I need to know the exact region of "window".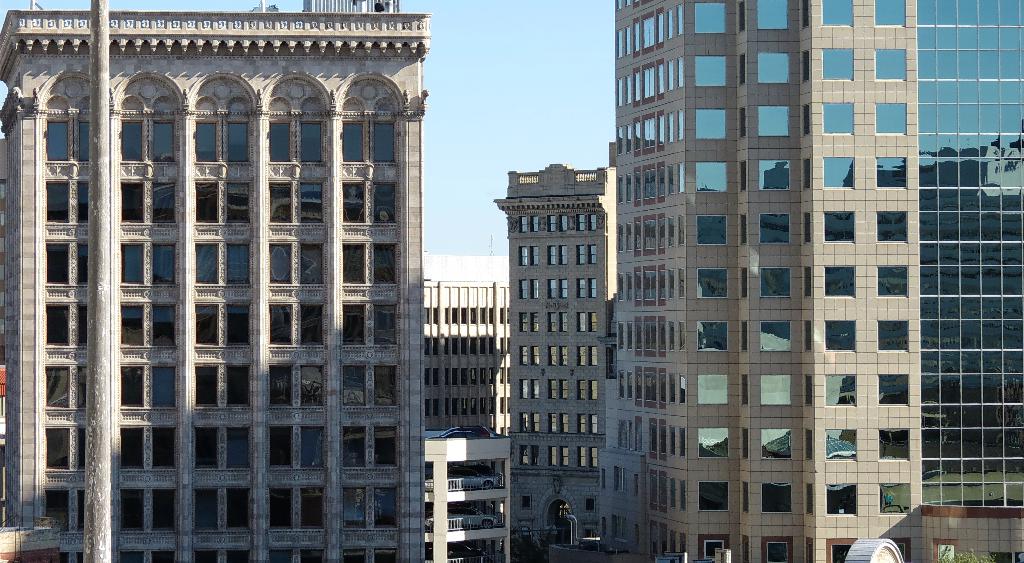
Region: detection(824, 320, 855, 350).
